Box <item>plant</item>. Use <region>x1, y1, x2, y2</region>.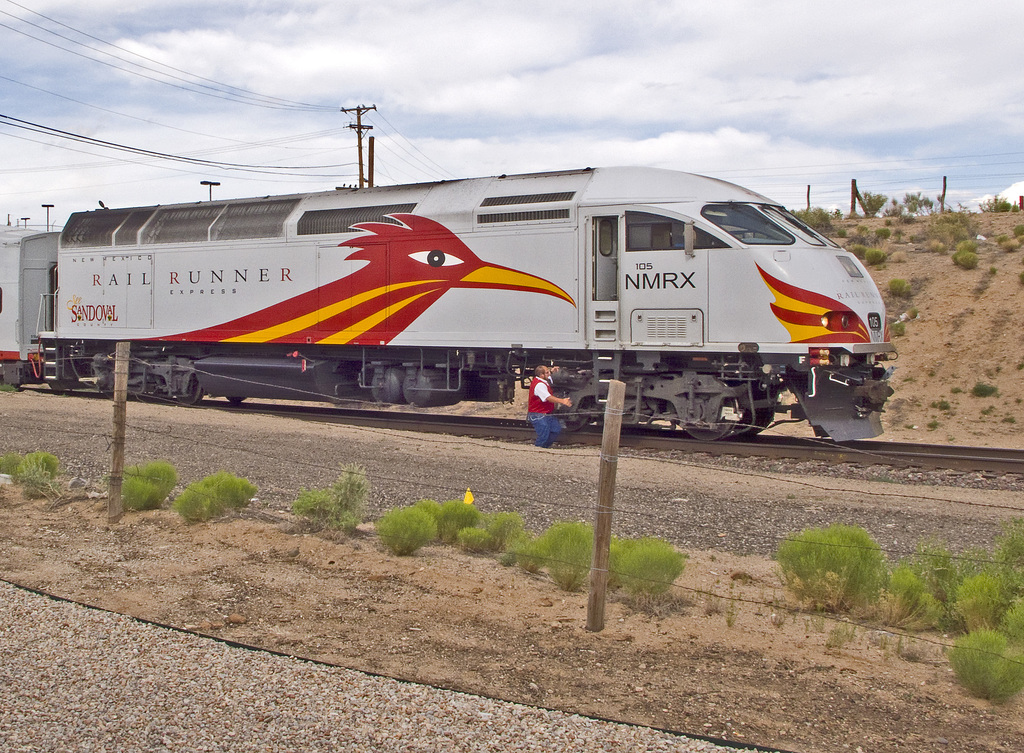
<region>413, 497, 440, 528</region>.
